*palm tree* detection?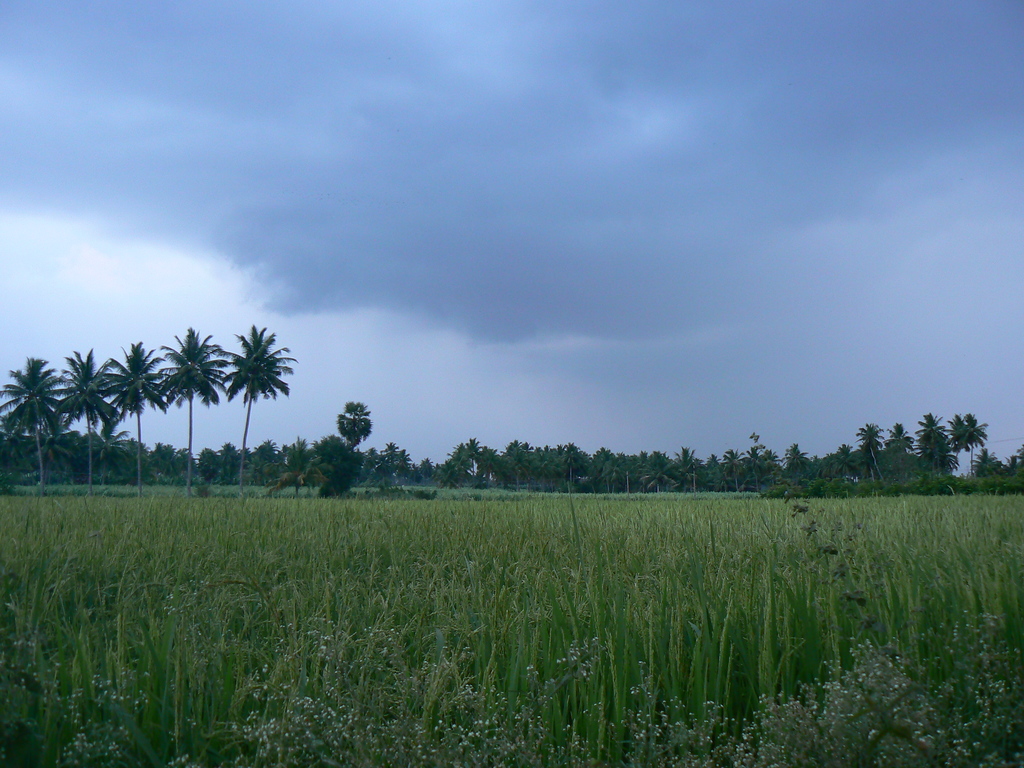
162,335,203,474
